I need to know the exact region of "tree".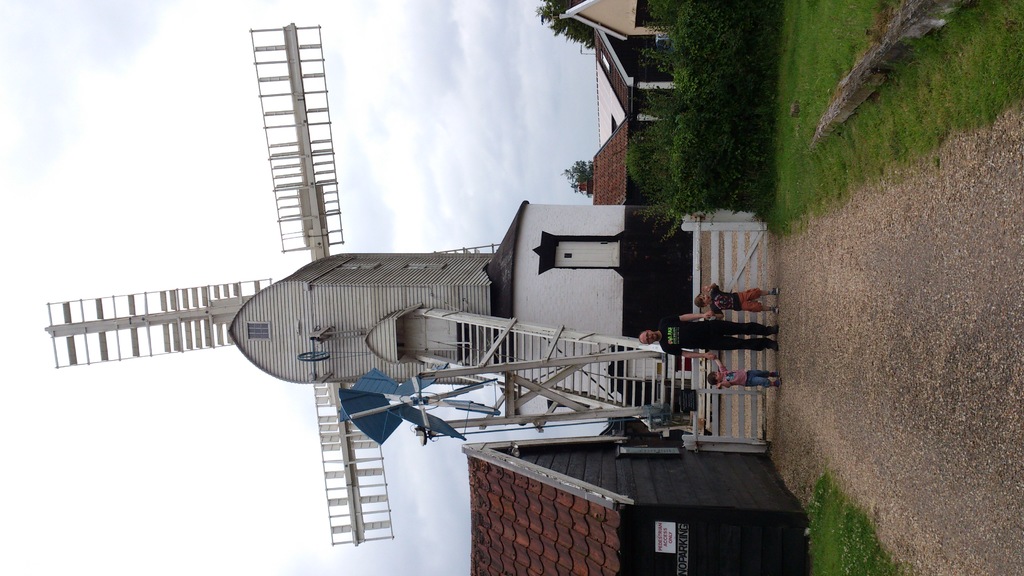
Region: [x1=565, y1=161, x2=595, y2=199].
